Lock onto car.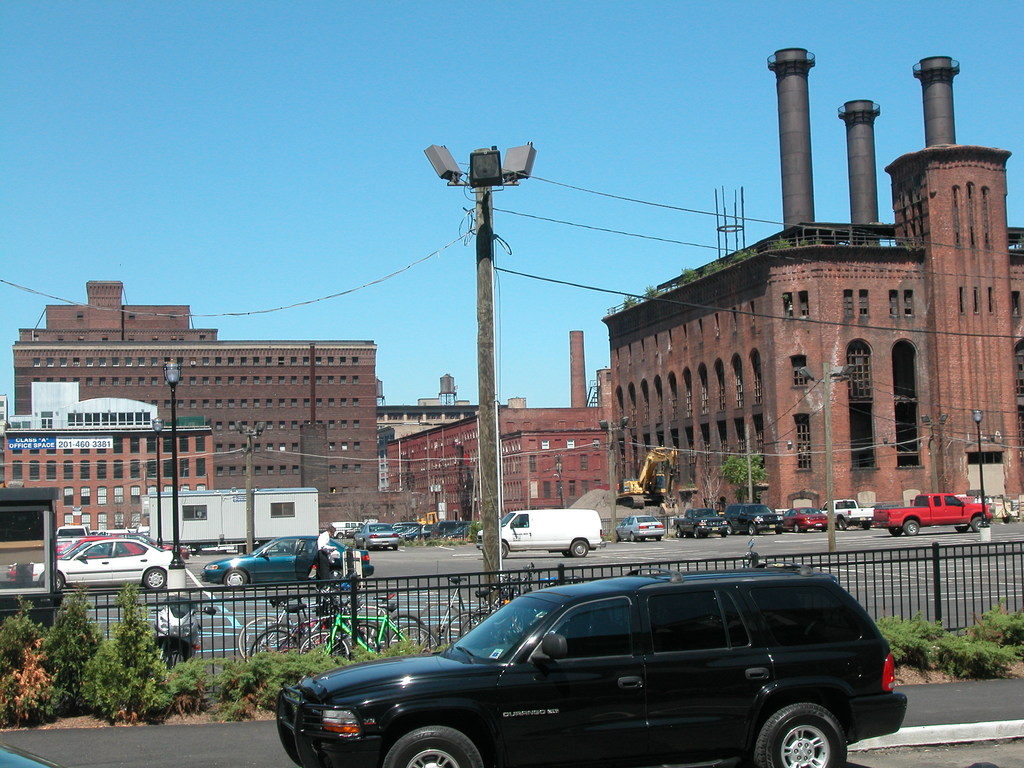
Locked: (408,524,433,543).
